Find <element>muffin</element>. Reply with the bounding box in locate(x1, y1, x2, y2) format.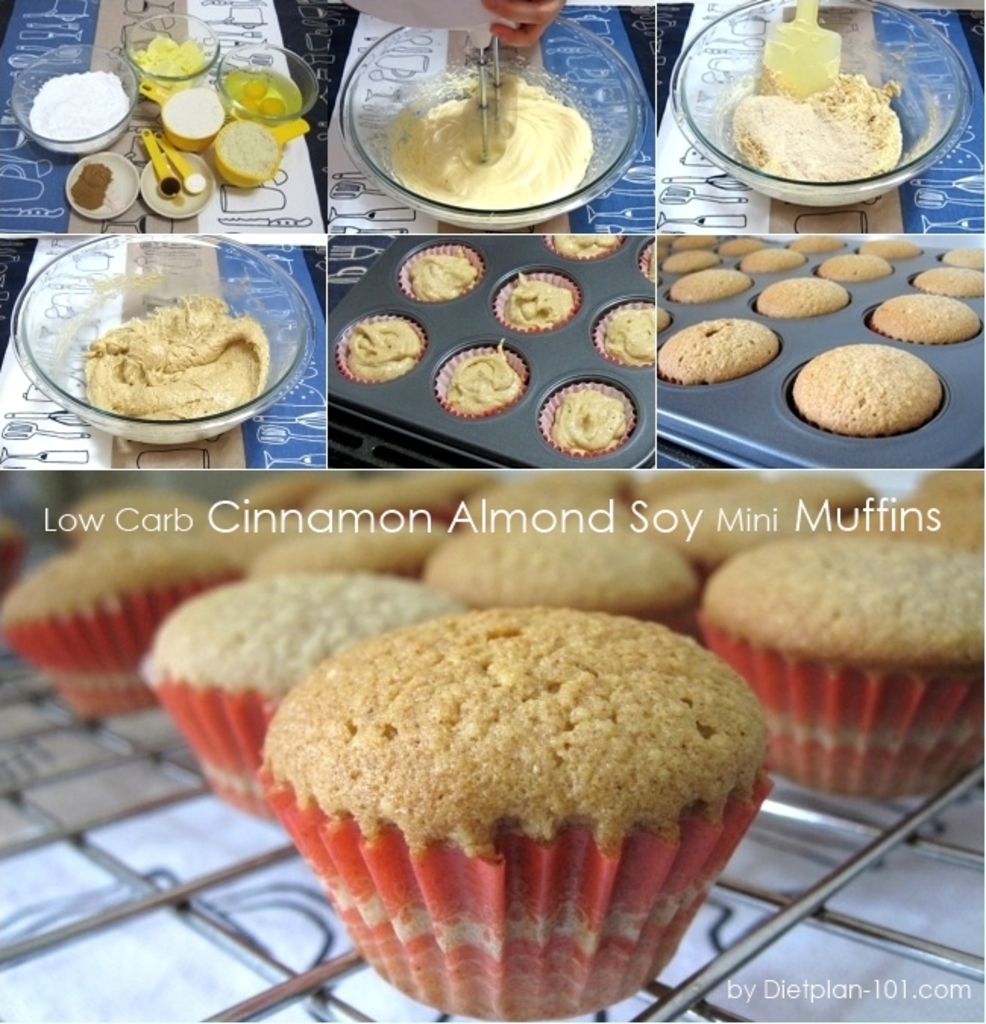
locate(252, 607, 781, 1022).
